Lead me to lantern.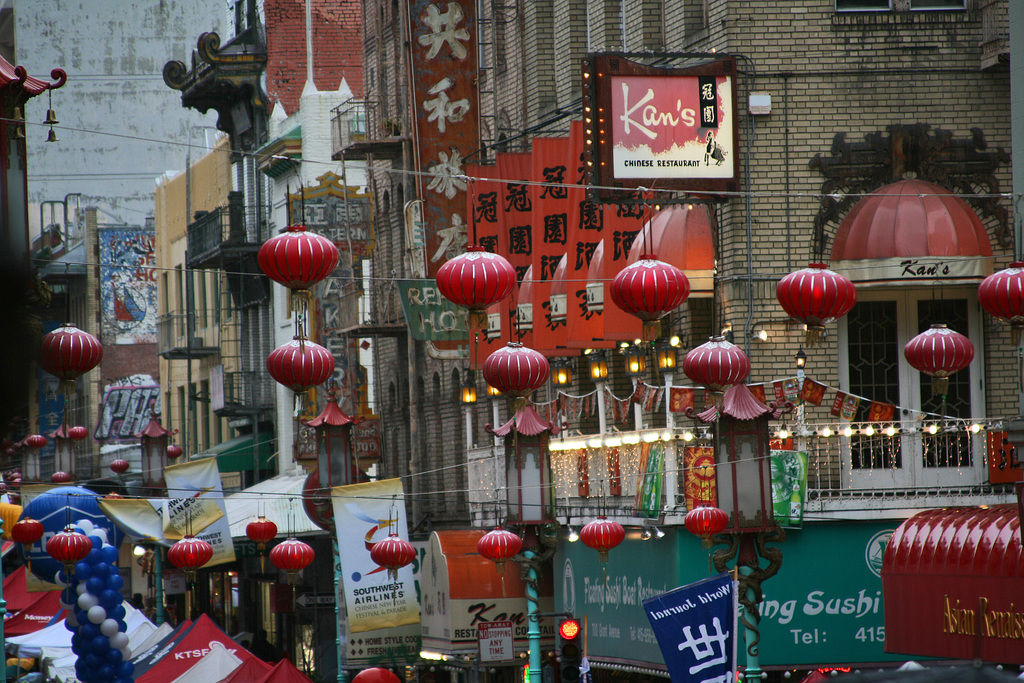
Lead to crop(684, 297, 749, 395).
